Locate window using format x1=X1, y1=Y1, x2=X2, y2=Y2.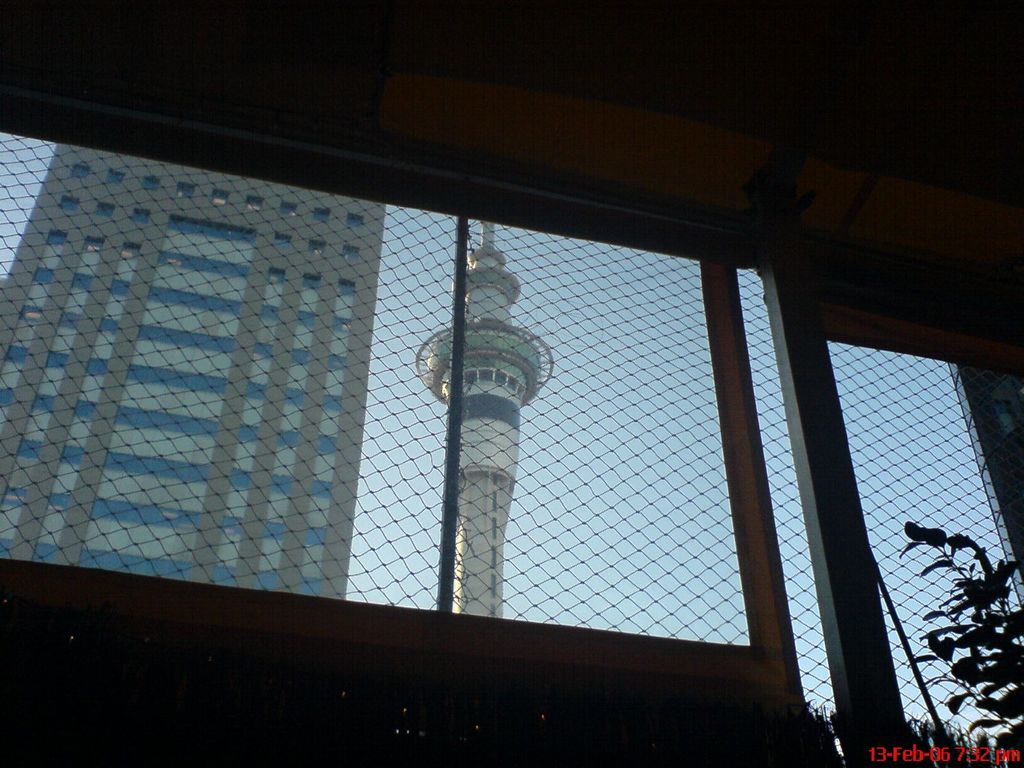
x1=122, y1=243, x2=147, y2=257.
